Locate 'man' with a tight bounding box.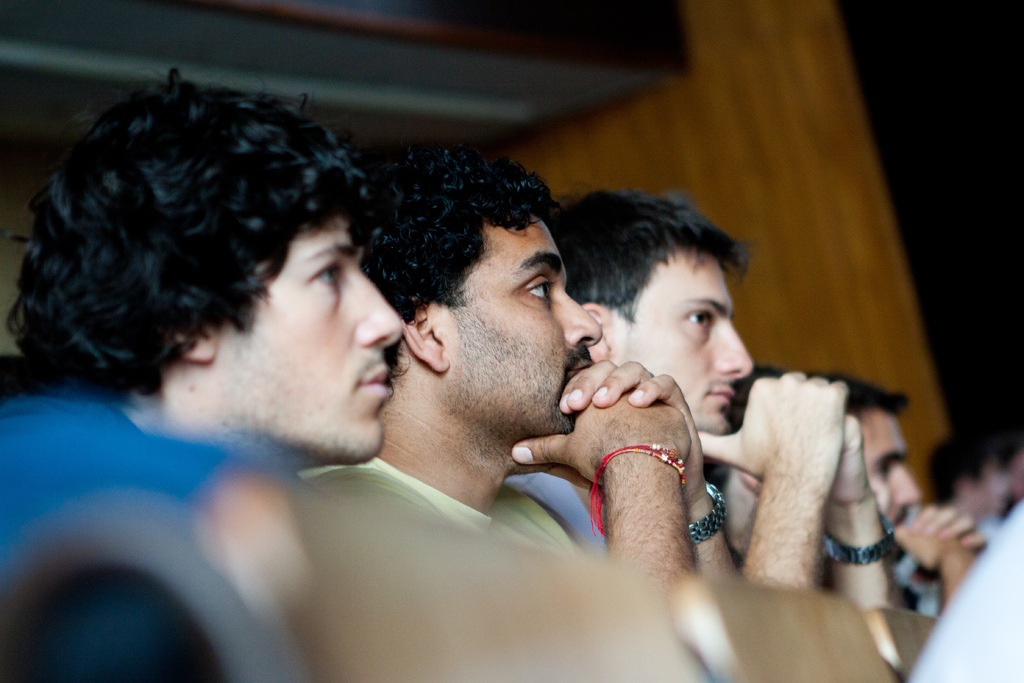
(x1=0, y1=72, x2=412, y2=682).
